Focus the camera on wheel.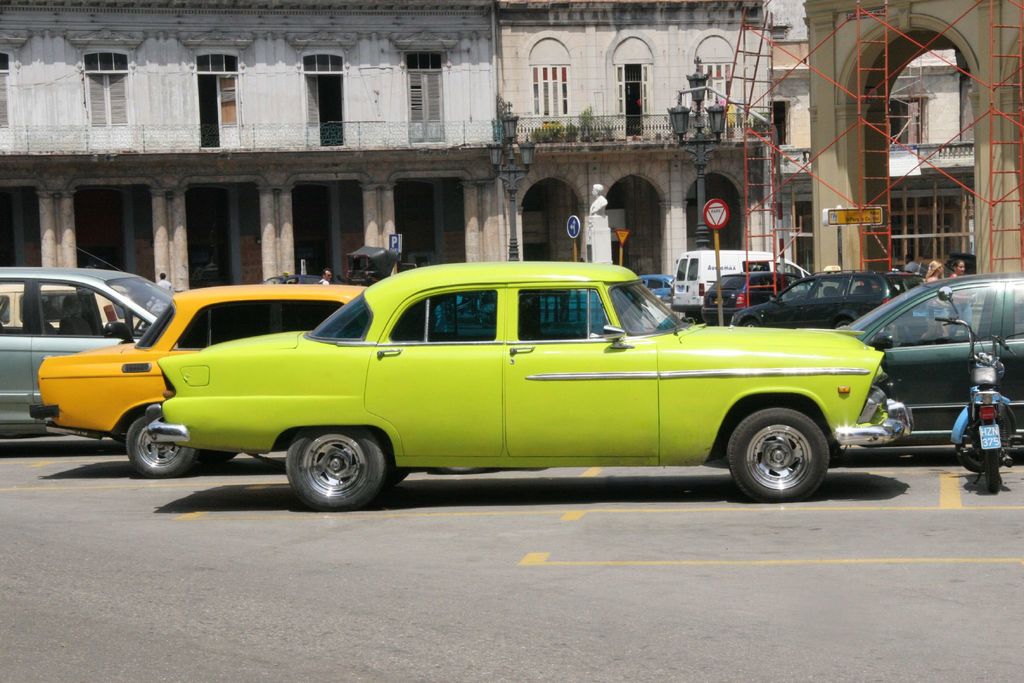
Focus region: left=729, top=409, right=833, bottom=506.
